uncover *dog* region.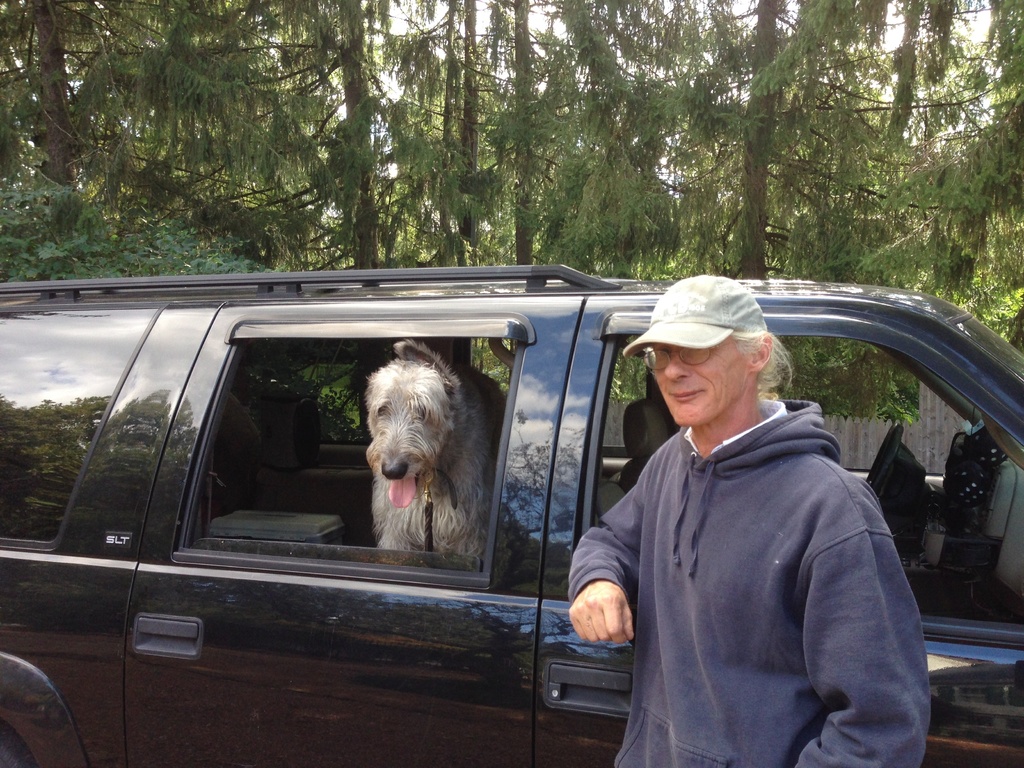
Uncovered: {"left": 360, "top": 337, "right": 504, "bottom": 564}.
